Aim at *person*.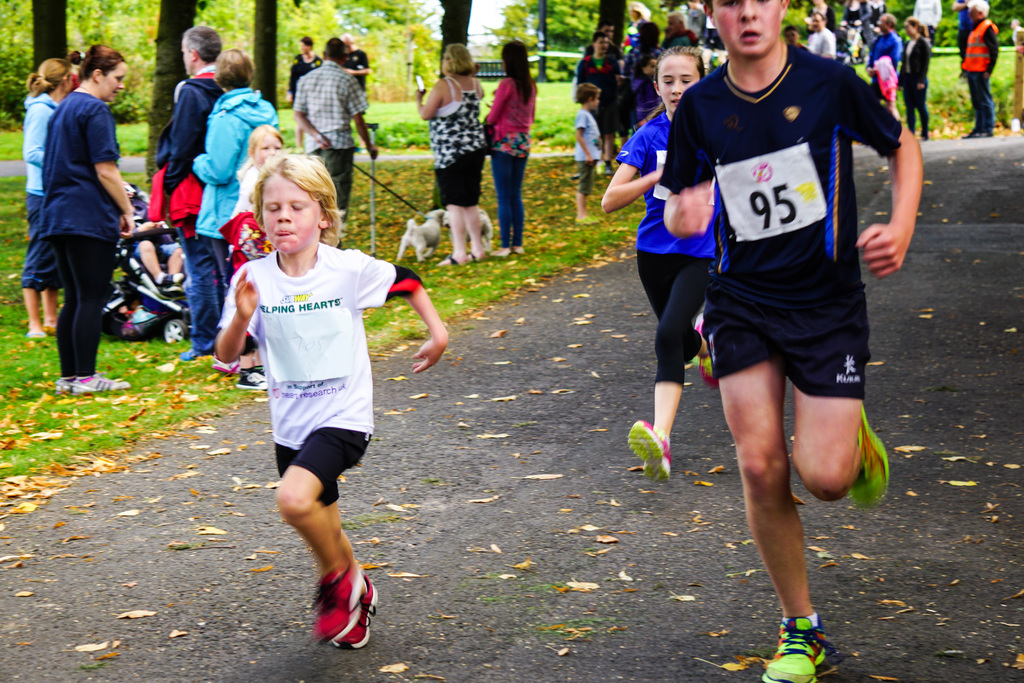
Aimed at [409,33,488,252].
